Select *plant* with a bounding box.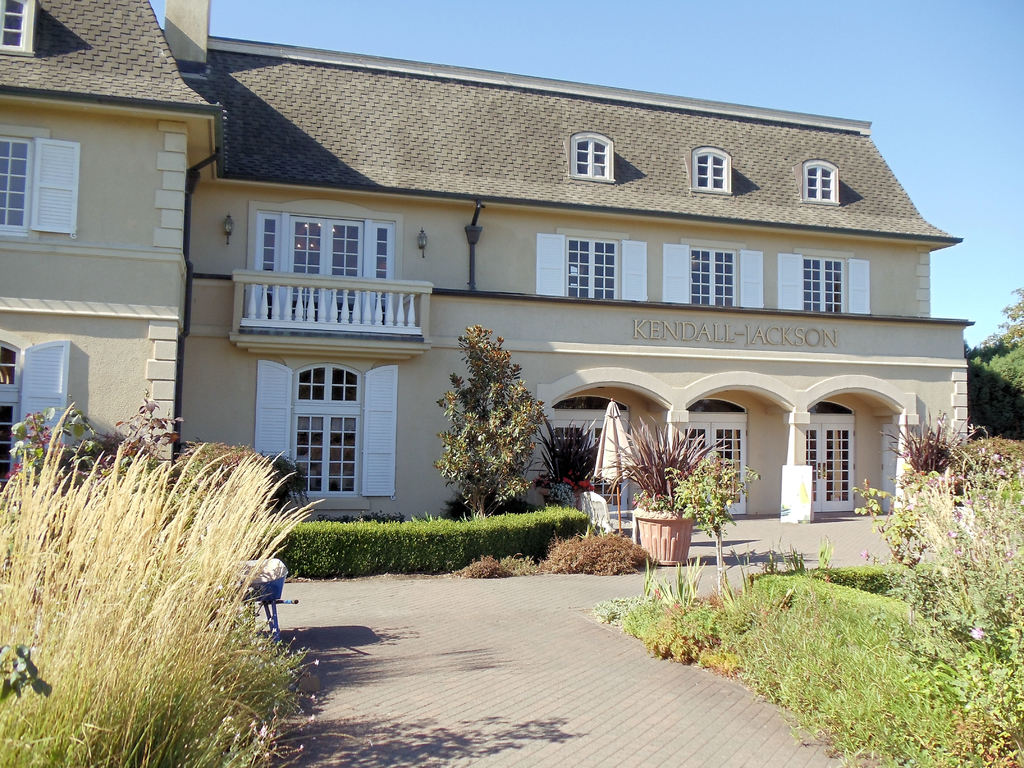
bbox=[876, 413, 977, 480].
